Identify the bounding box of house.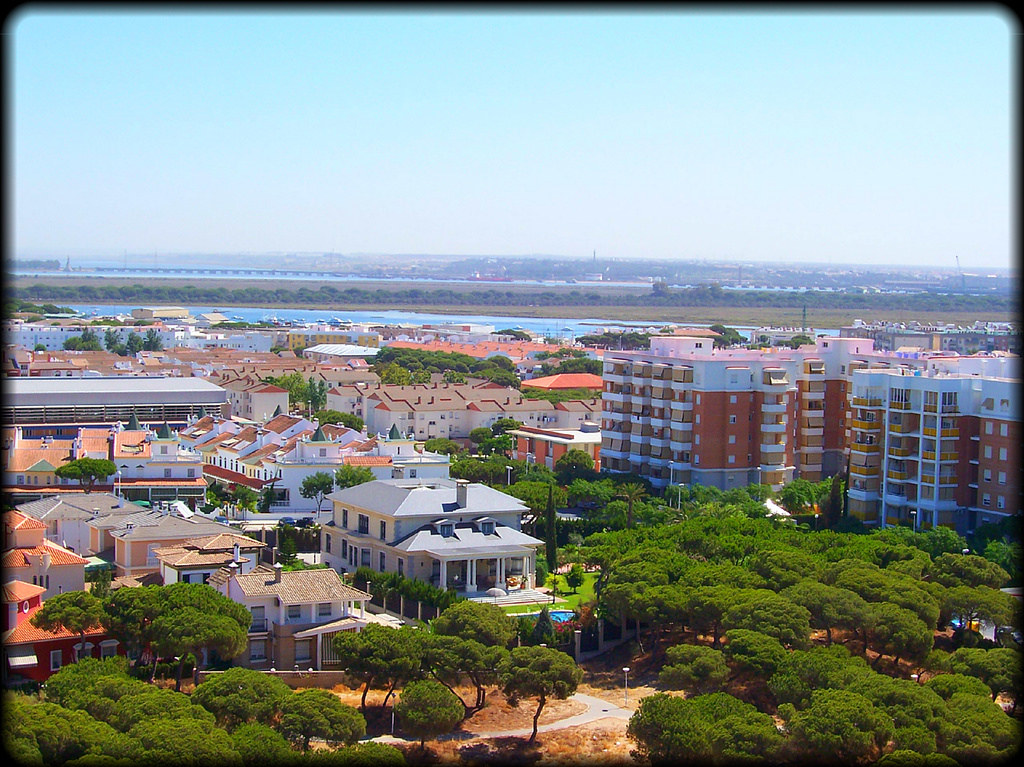
box(0, 571, 122, 706).
